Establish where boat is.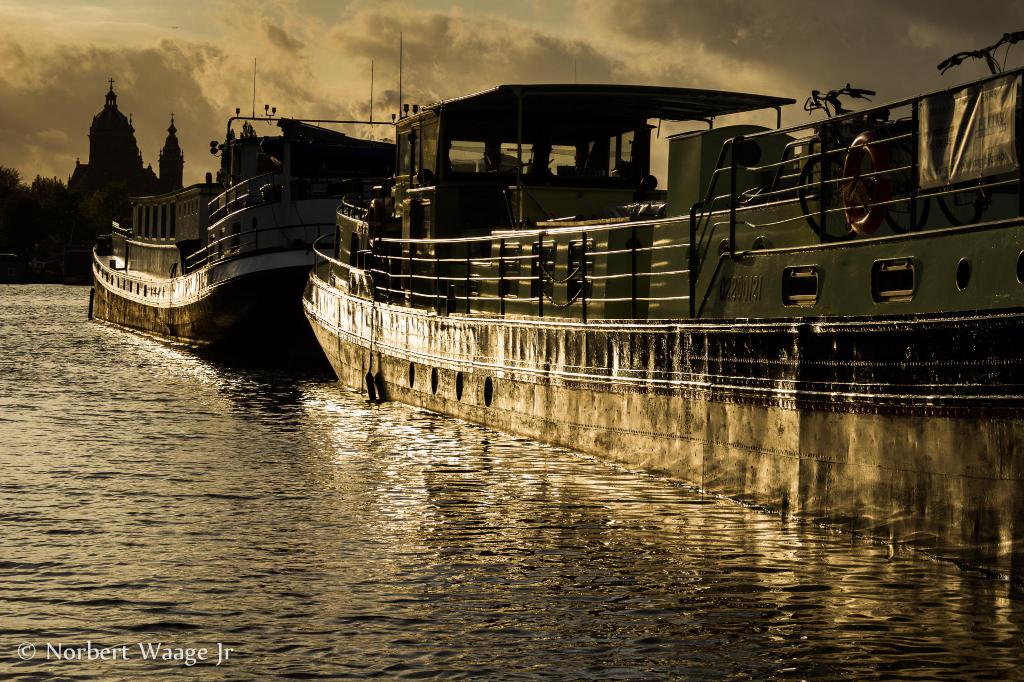
Established at select_region(287, 54, 1016, 406).
